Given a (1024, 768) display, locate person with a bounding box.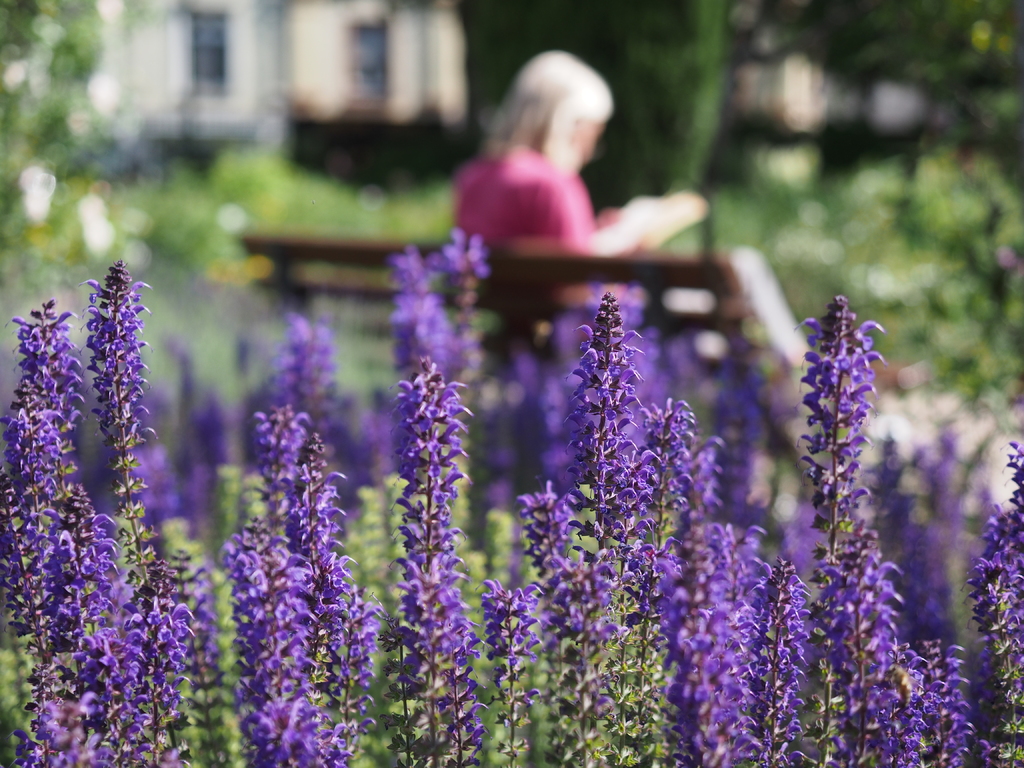
Located: [431, 36, 687, 308].
